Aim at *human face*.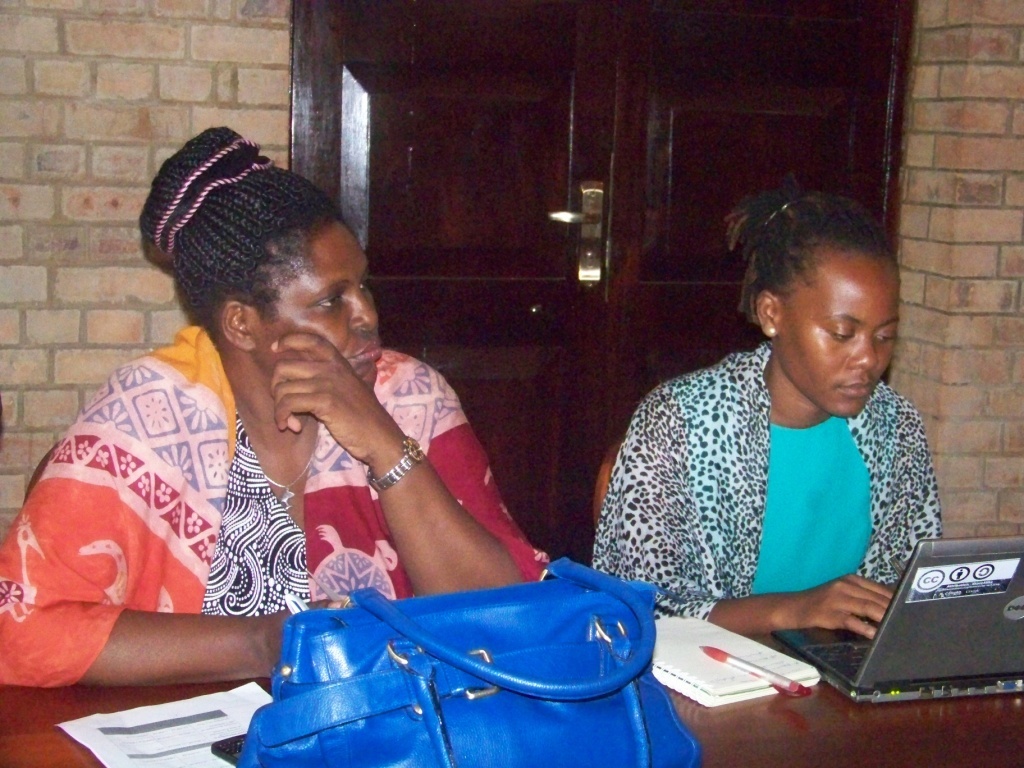
Aimed at pyautogui.locateOnScreen(777, 253, 898, 420).
